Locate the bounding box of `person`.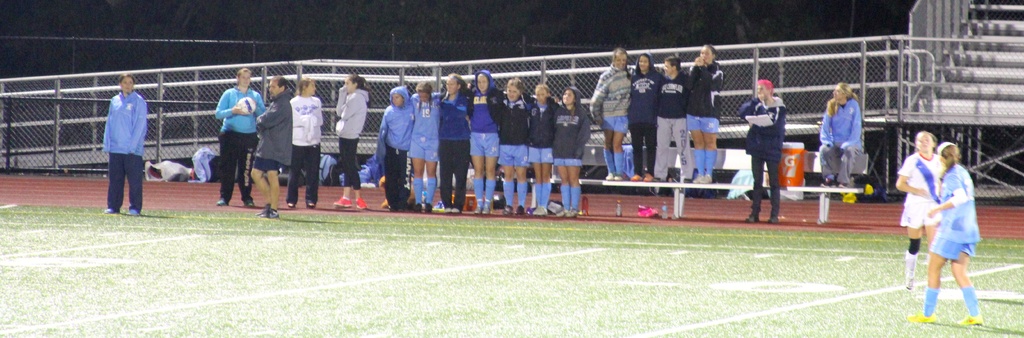
Bounding box: left=336, top=74, right=371, bottom=212.
